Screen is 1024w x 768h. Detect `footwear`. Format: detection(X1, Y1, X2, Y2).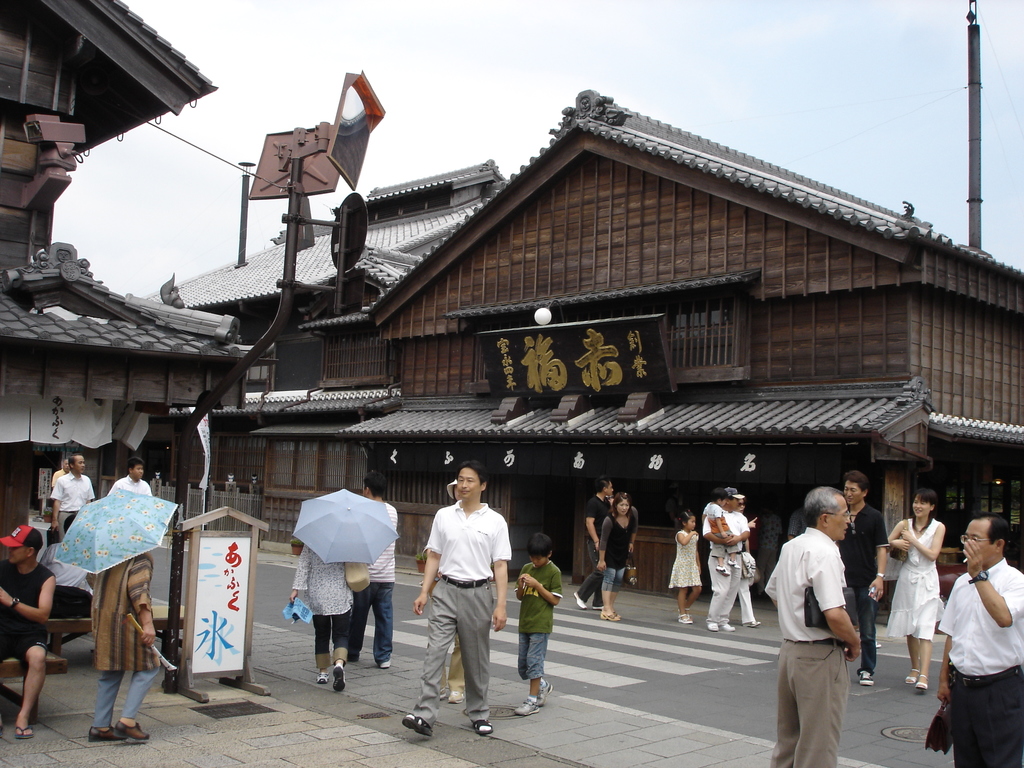
detection(515, 699, 543, 714).
